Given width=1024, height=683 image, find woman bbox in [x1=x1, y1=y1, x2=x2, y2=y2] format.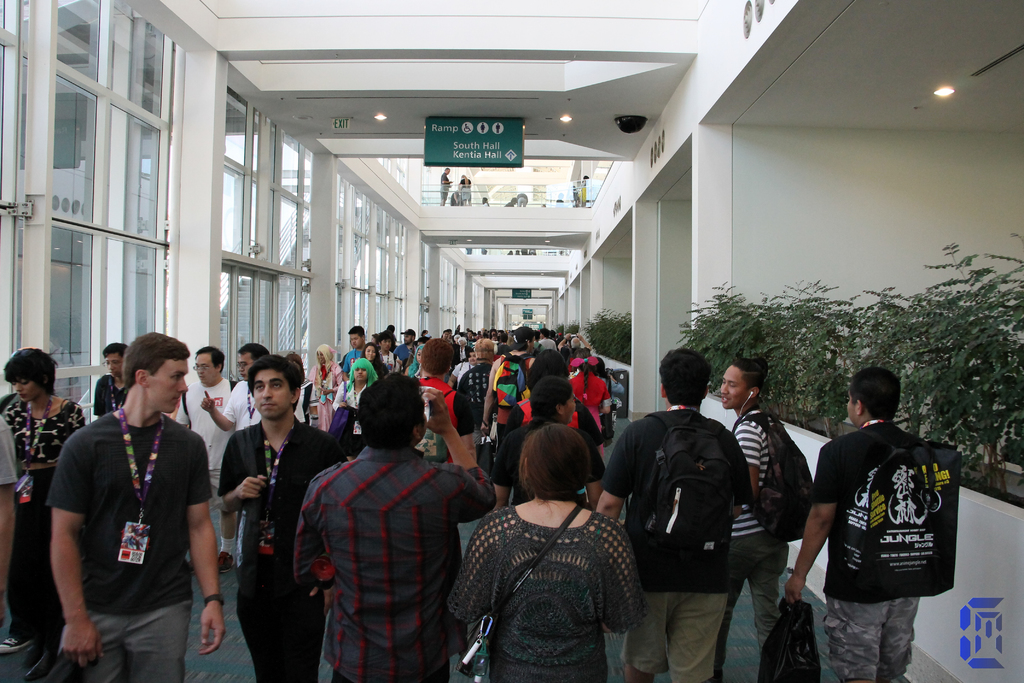
[x1=308, y1=343, x2=342, y2=431].
